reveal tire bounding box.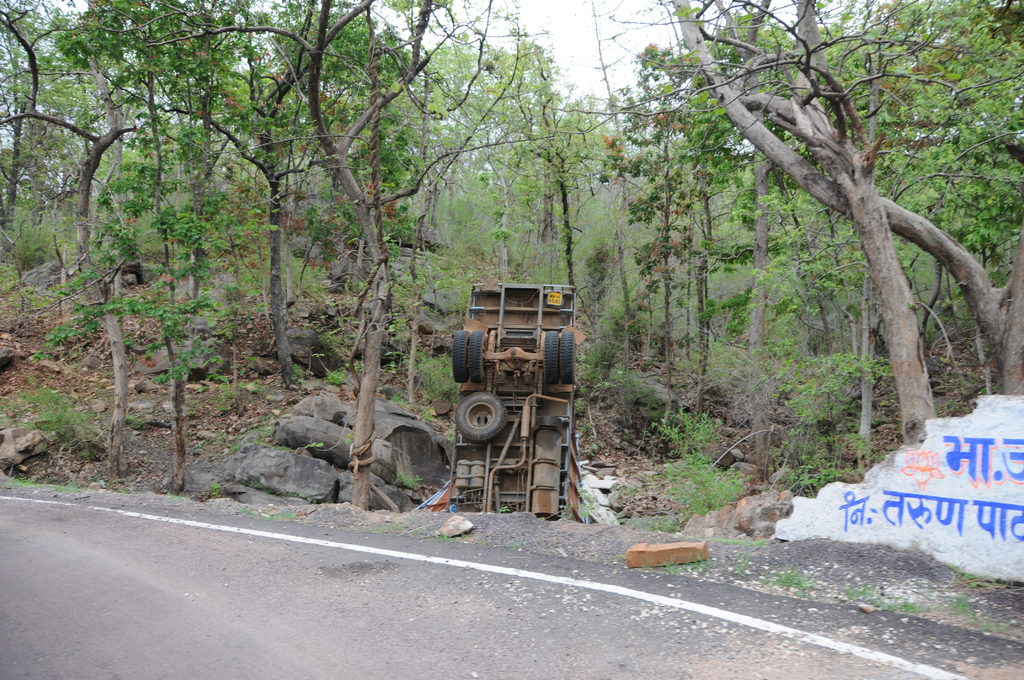
Revealed: bbox=[451, 327, 468, 383].
